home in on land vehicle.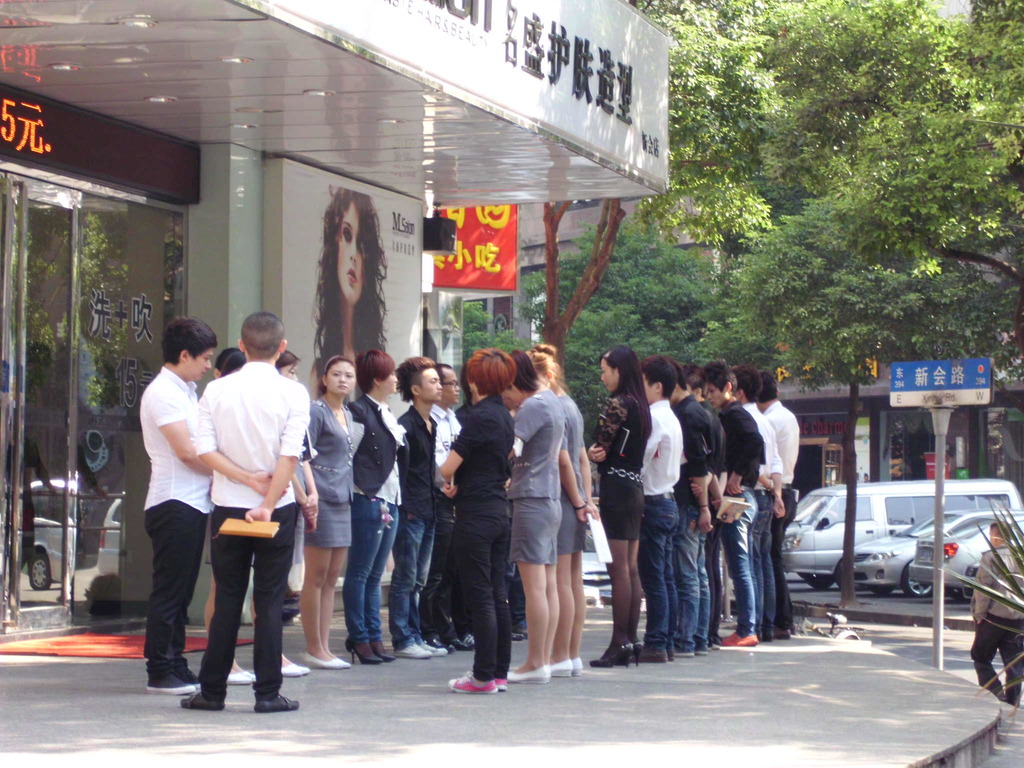
Homed in at [left=909, top=507, right=1023, bottom=603].
